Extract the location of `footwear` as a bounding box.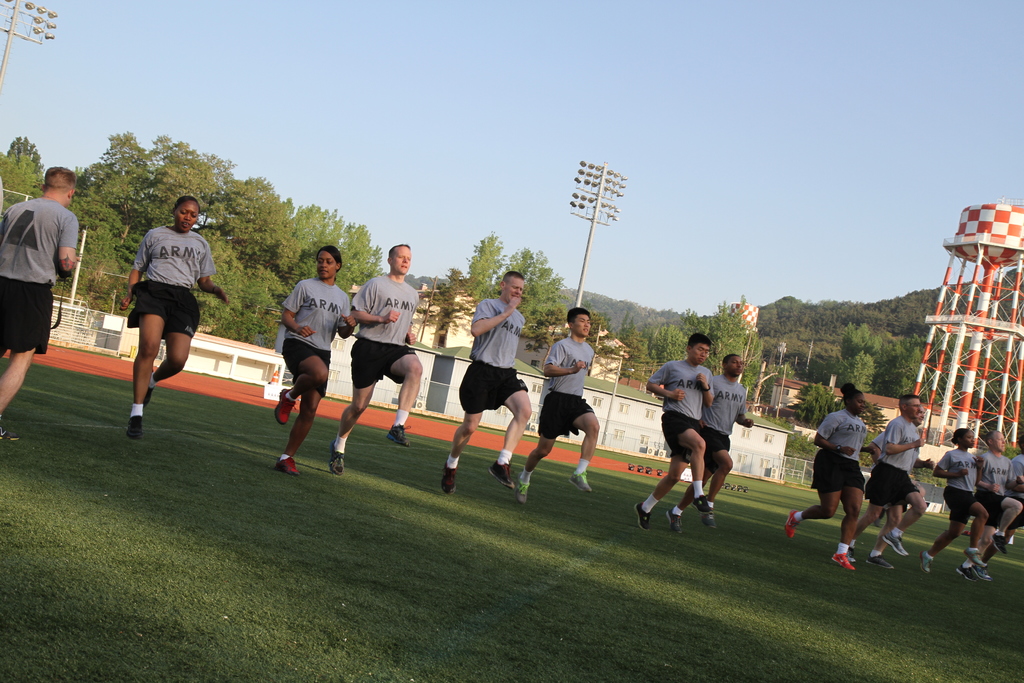
<box>707,514,716,525</box>.
